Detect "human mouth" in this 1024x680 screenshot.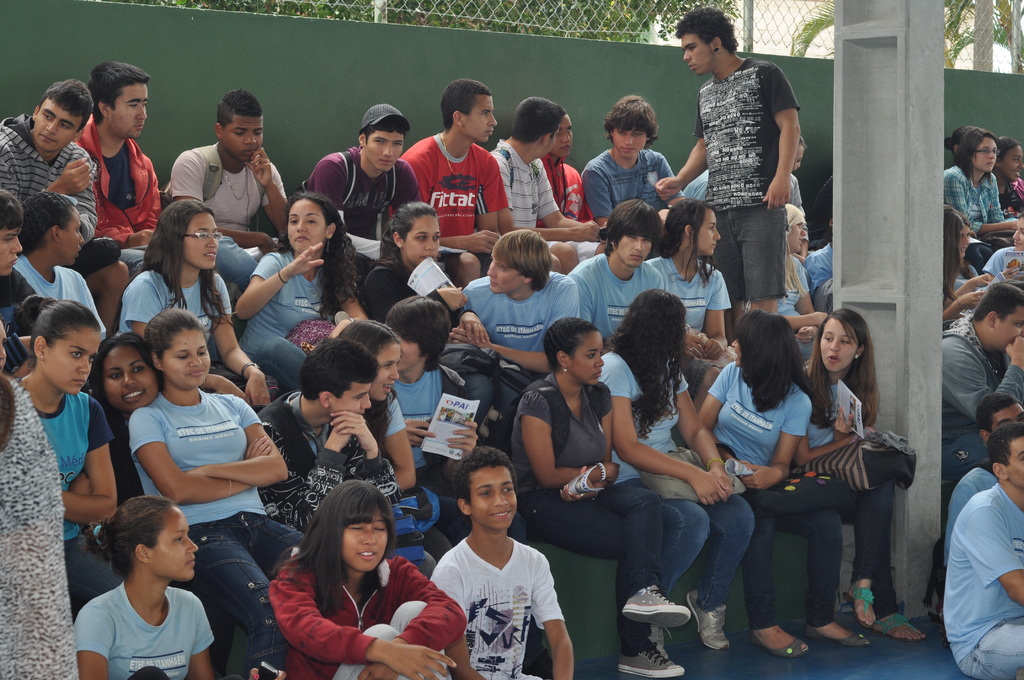
Detection: detection(1014, 170, 1023, 177).
